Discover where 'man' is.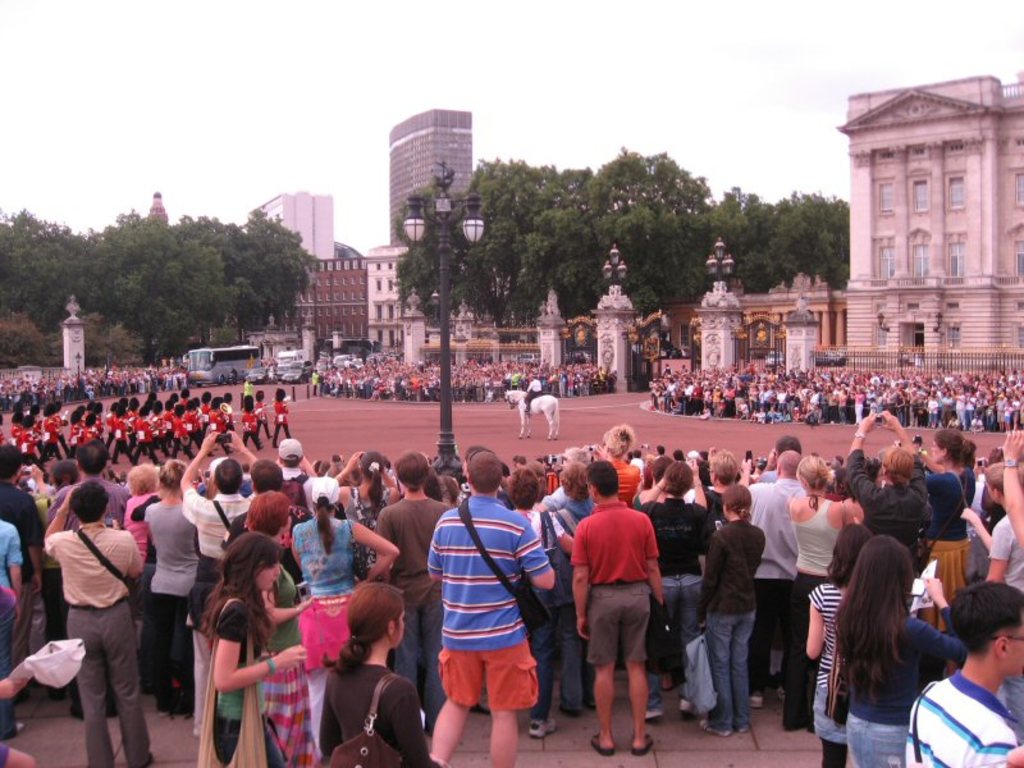
Discovered at [47,439,129,539].
